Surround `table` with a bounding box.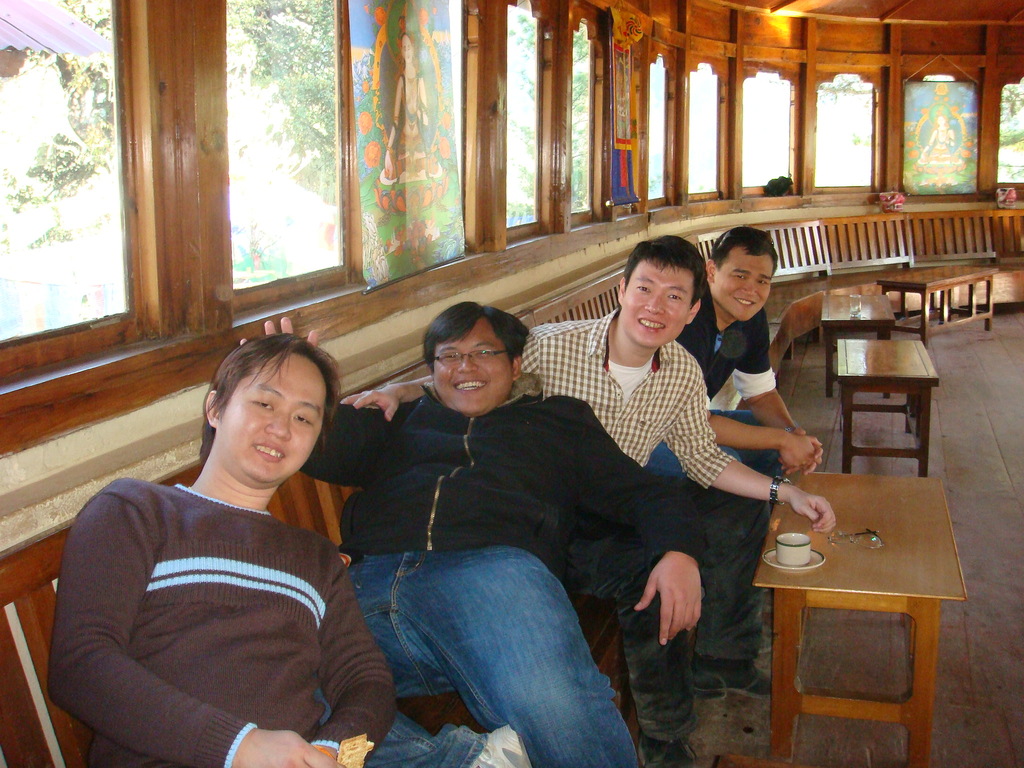
Rect(882, 265, 996, 339).
